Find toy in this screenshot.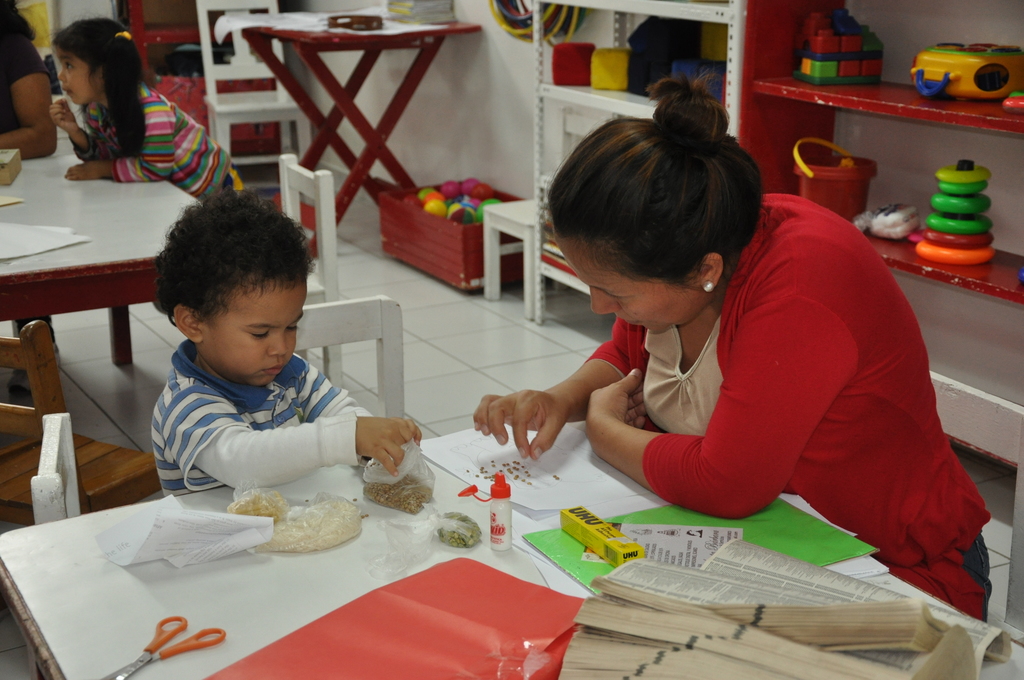
The bounding box for toy is select_region(461, 178, 481, 196).
